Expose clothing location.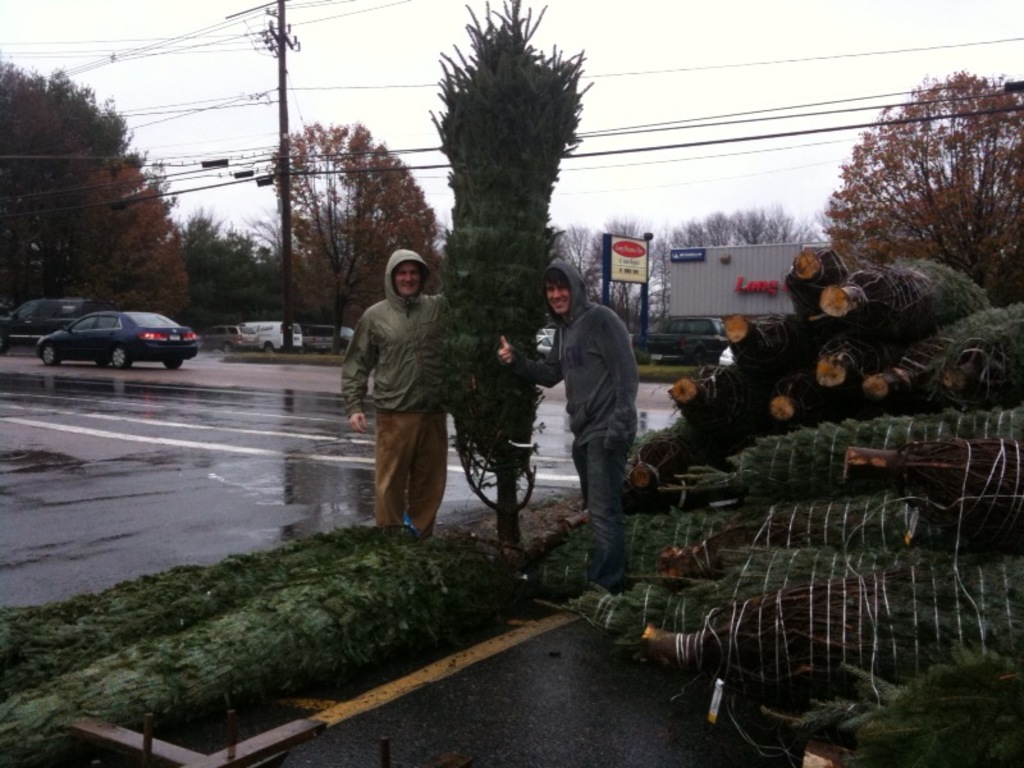
Exposed at [544,238,646,586].
